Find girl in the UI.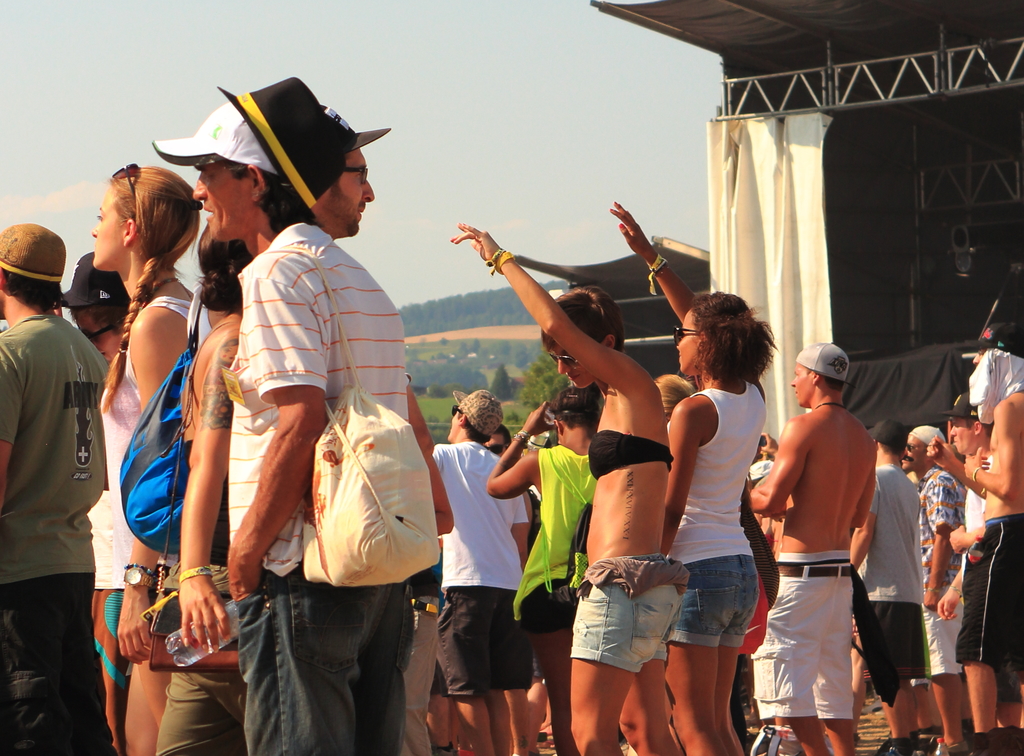
UI element at [607, 200, 776, 755].
